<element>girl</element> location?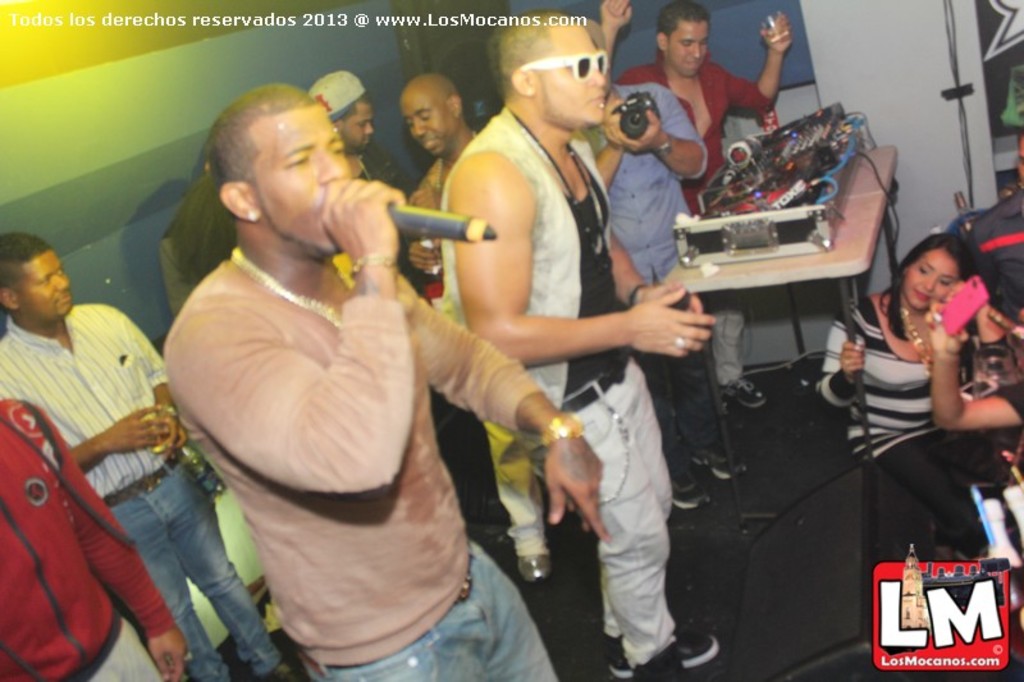
locate(810, 232, 1023, 580)
